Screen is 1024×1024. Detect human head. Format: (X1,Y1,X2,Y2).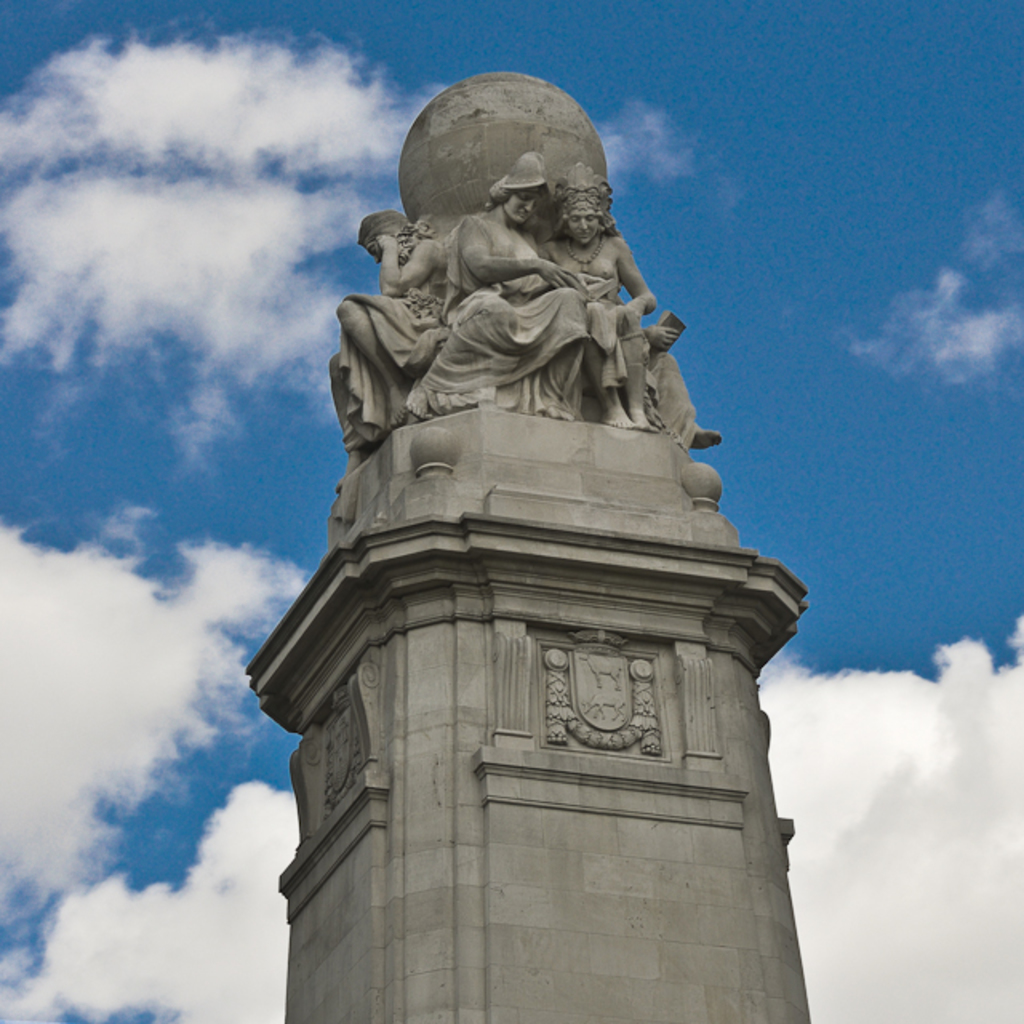
(562,194,603,251).
